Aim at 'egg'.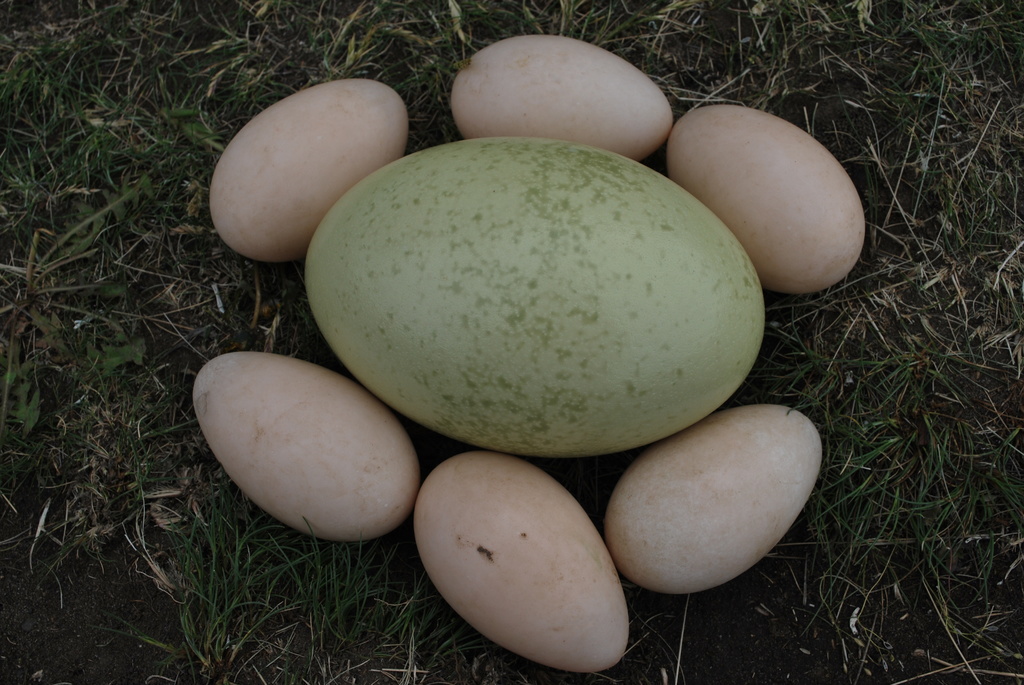
Aimed at (445,35,673,161).
